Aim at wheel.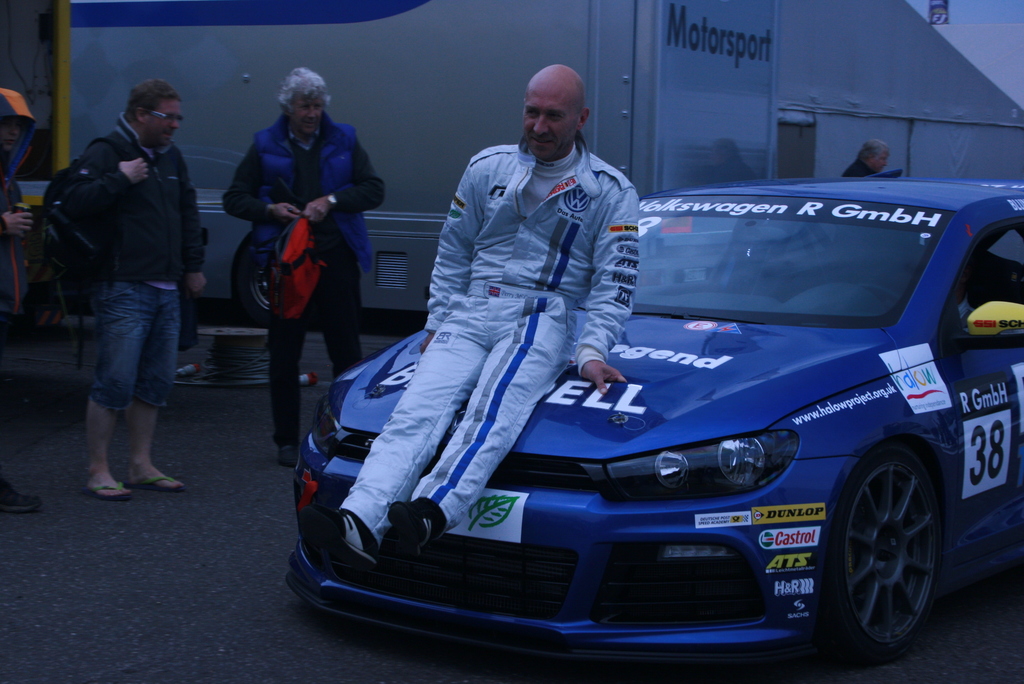
Aimed at [831,436,953,658].
